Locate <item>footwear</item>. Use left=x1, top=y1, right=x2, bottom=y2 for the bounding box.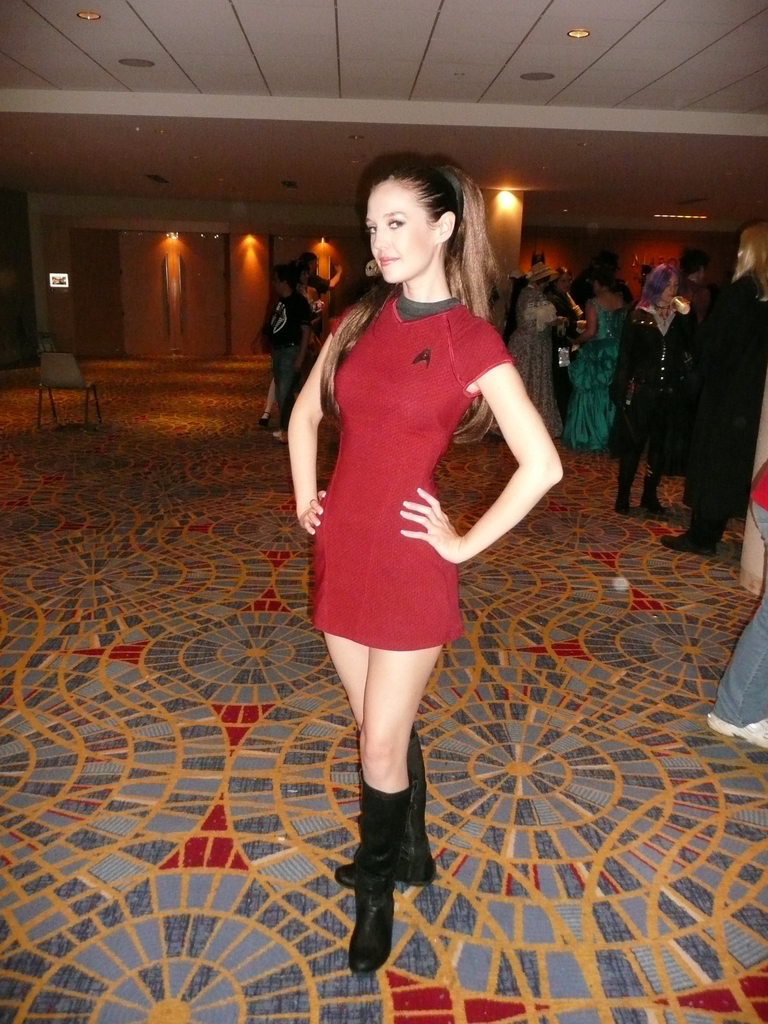
left=257, top=413, right=269, bottom=428.
